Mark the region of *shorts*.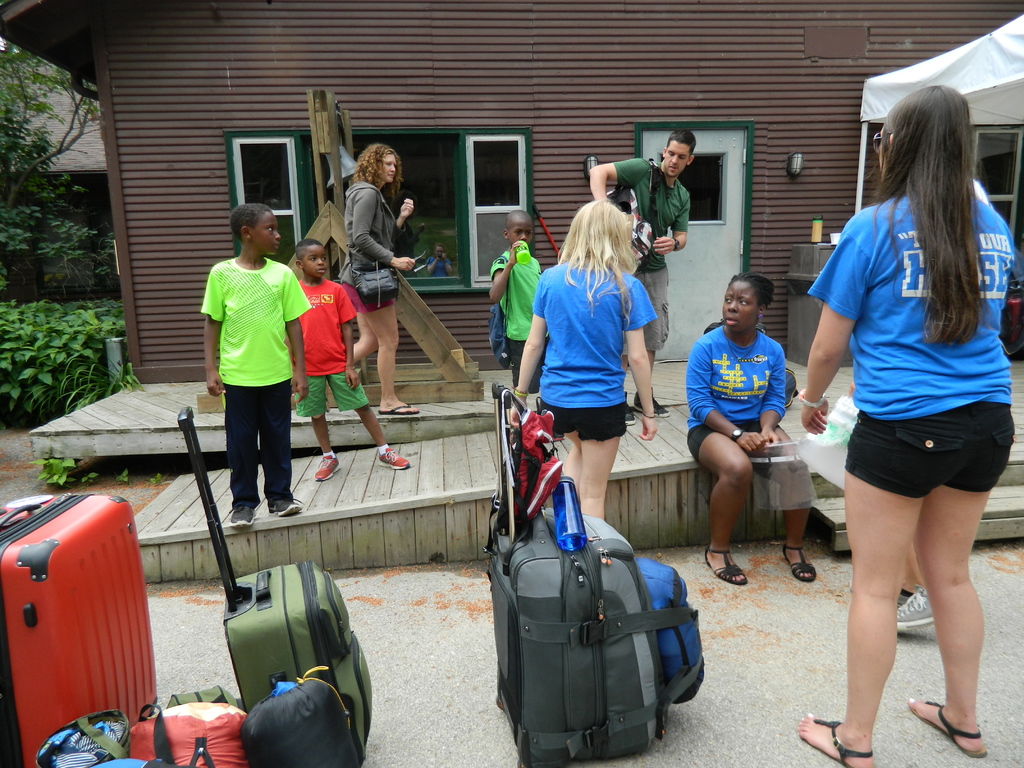
Region: pyautogui.locateOnScreen(543, 402, 628, 440).
